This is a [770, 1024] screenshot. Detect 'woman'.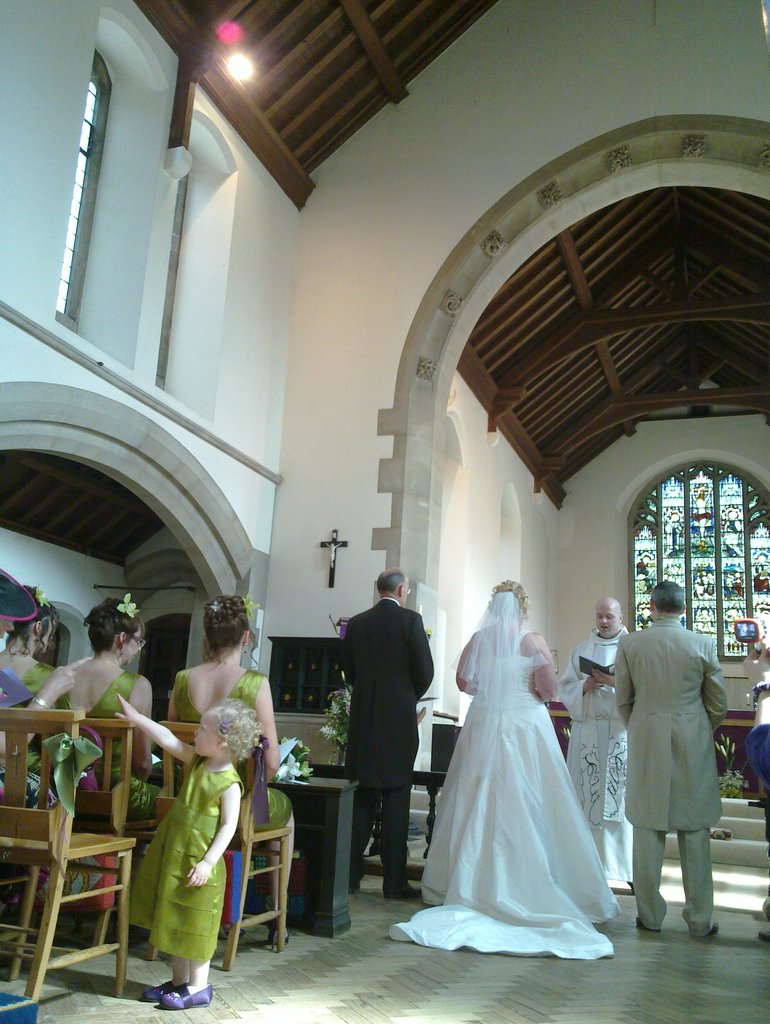
<region>560, 599, 630, 846</region>.
